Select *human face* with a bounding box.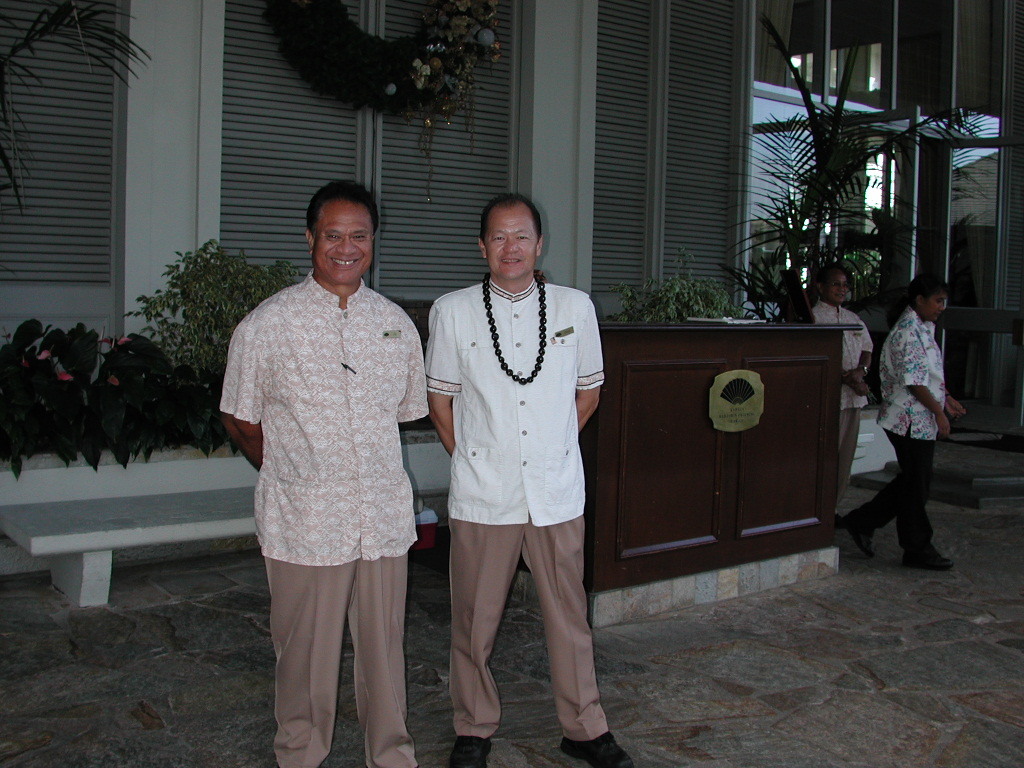
313 198 377 284.
